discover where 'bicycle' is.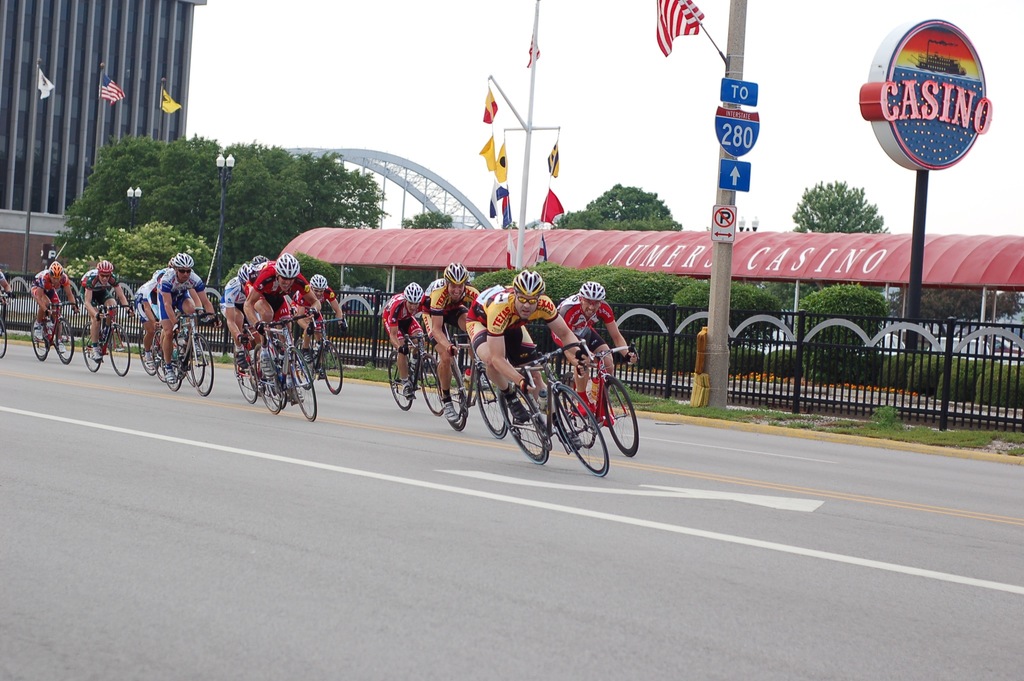
Discovered at [left=509, top=350, right=609, bottom=469].
